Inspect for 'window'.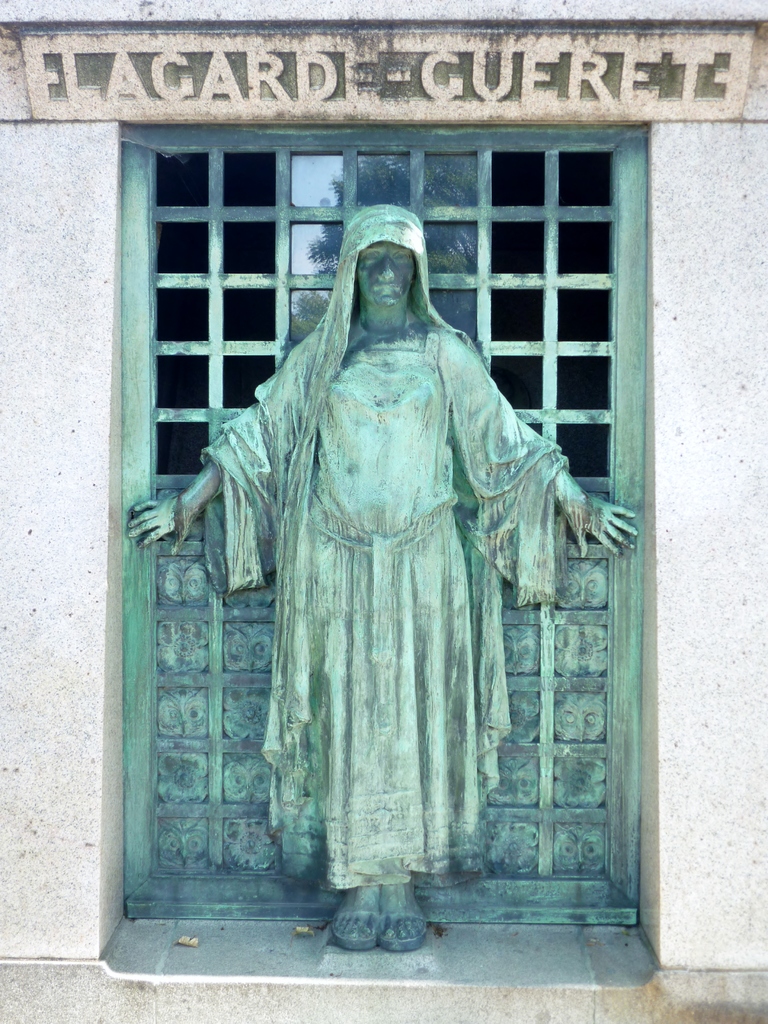
Inspection: {"left": 289, "top": 140, "right": 632, "bottom": 499}.
